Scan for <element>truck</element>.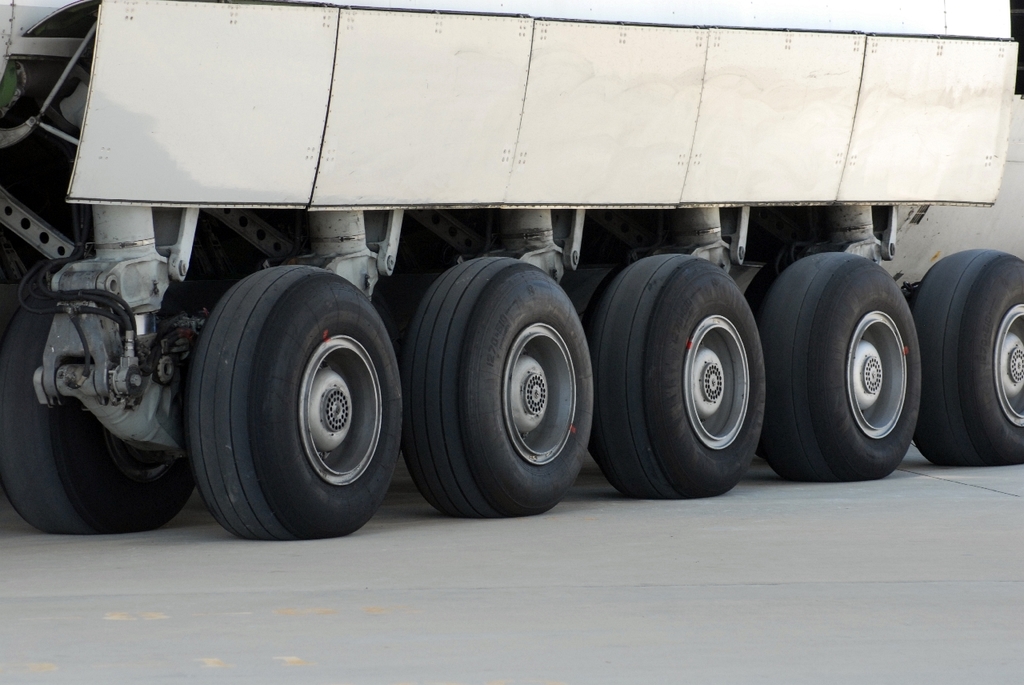
Scan result: 0/0/1023/539.
